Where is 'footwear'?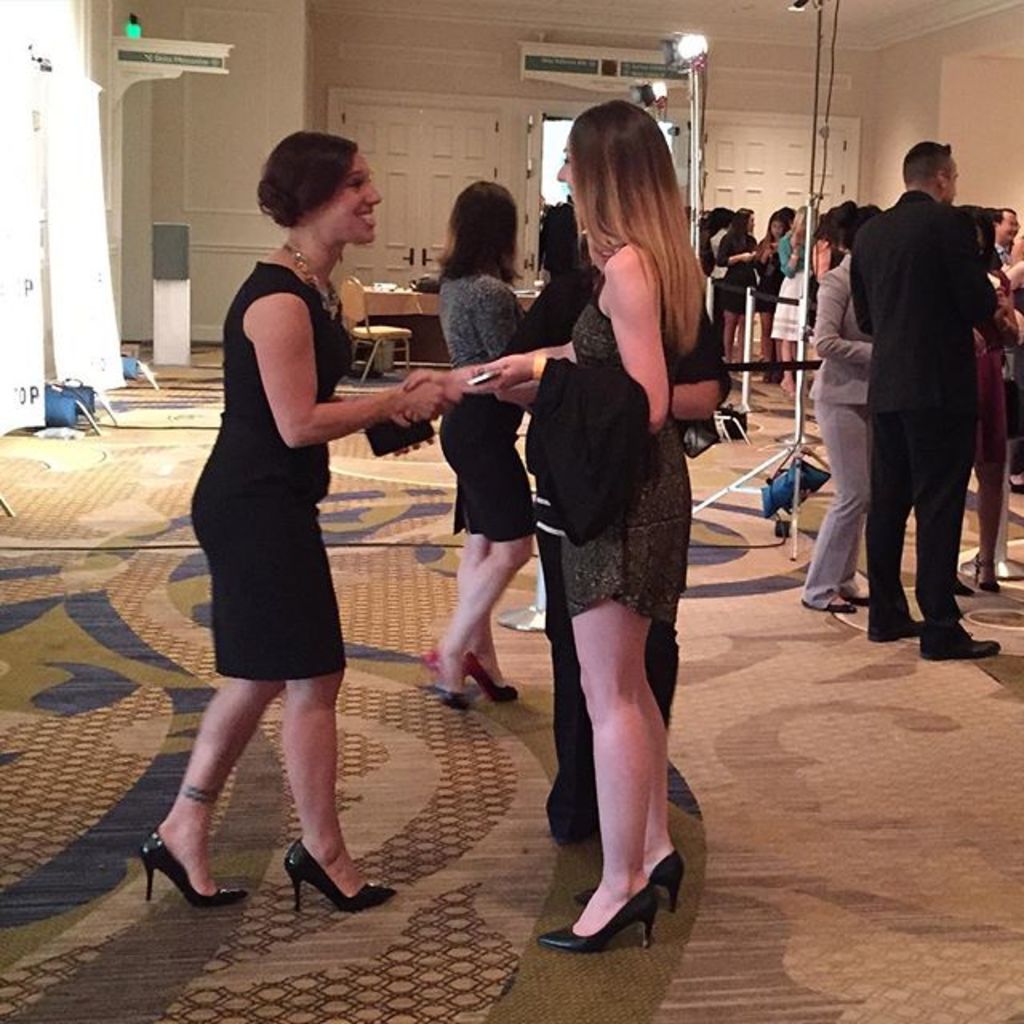
[left=925, top=632, right=997, bottom=658].
